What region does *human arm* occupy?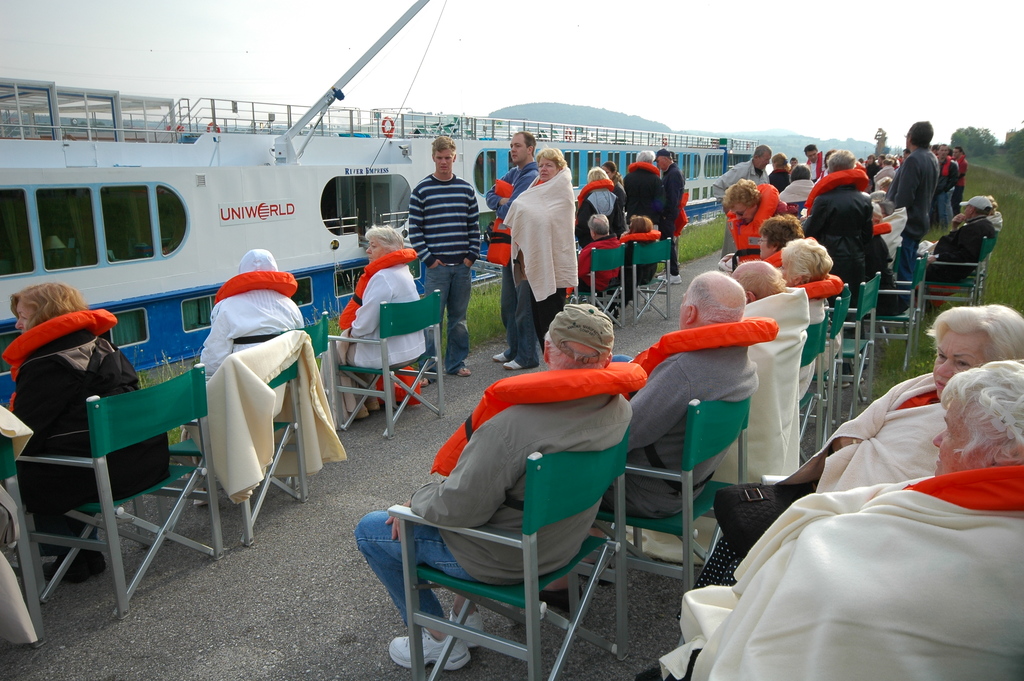
bbox=[720, 172, 733, 197].
